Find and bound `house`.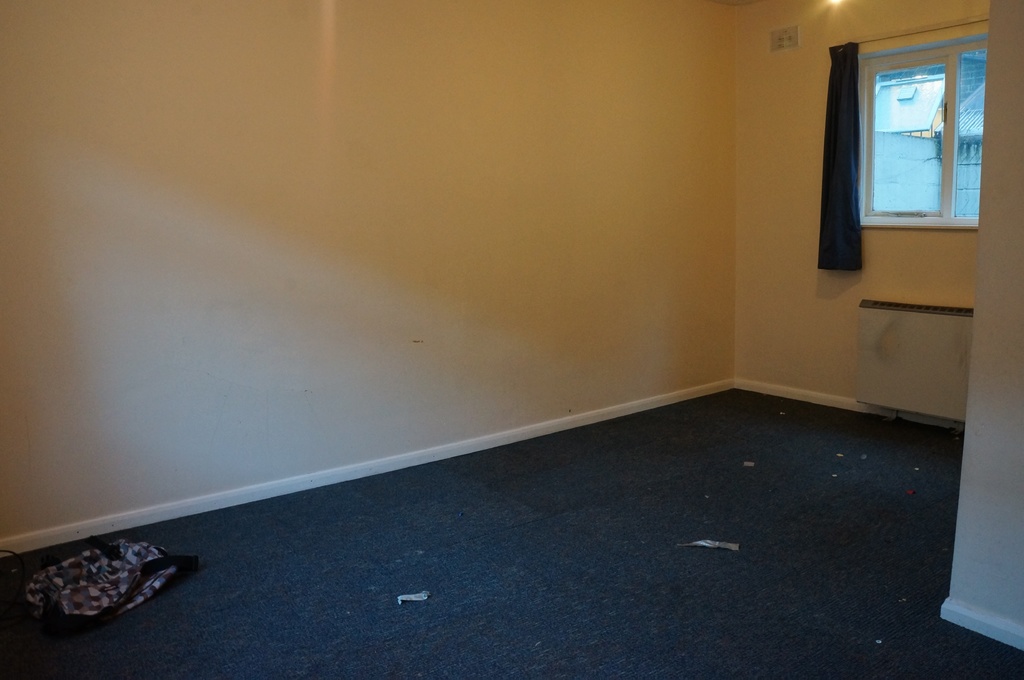
Bound: <box>0,0,1023,679</box>.
